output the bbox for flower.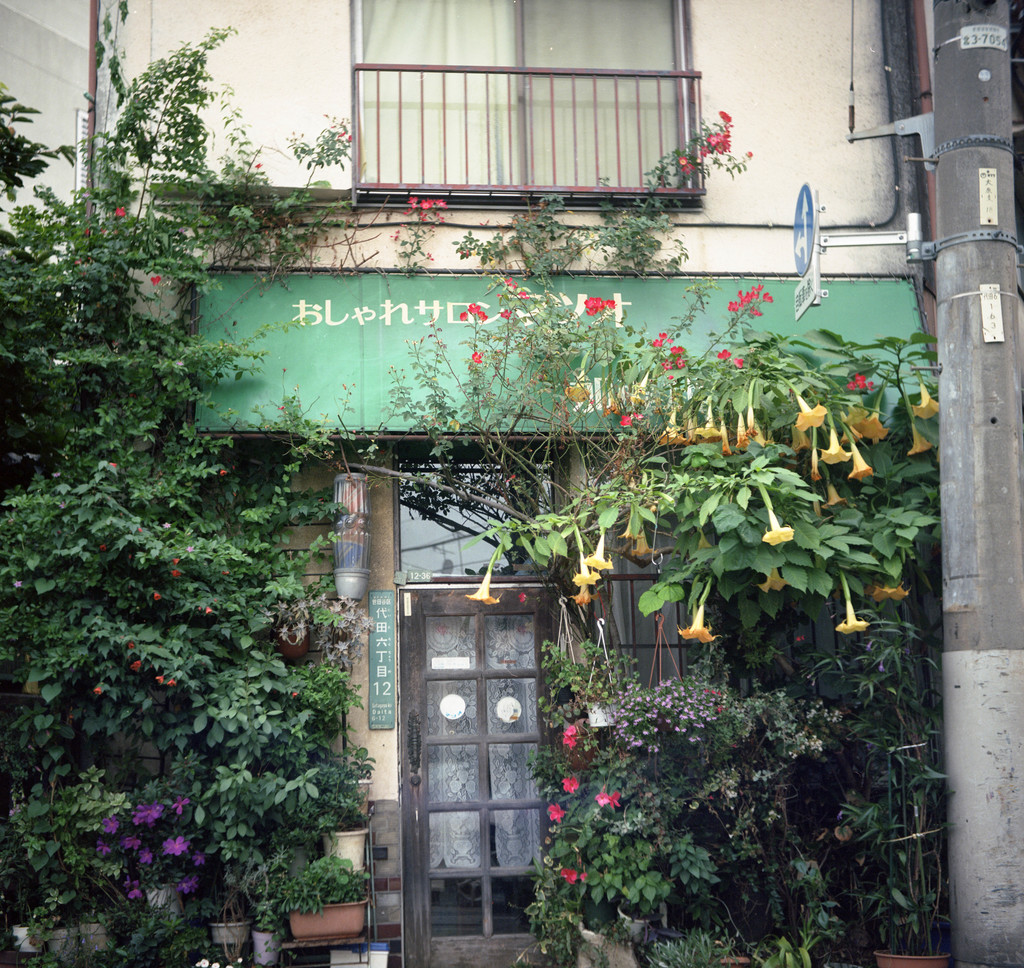
x1=348, y1=134, x2=353, y2=145.
